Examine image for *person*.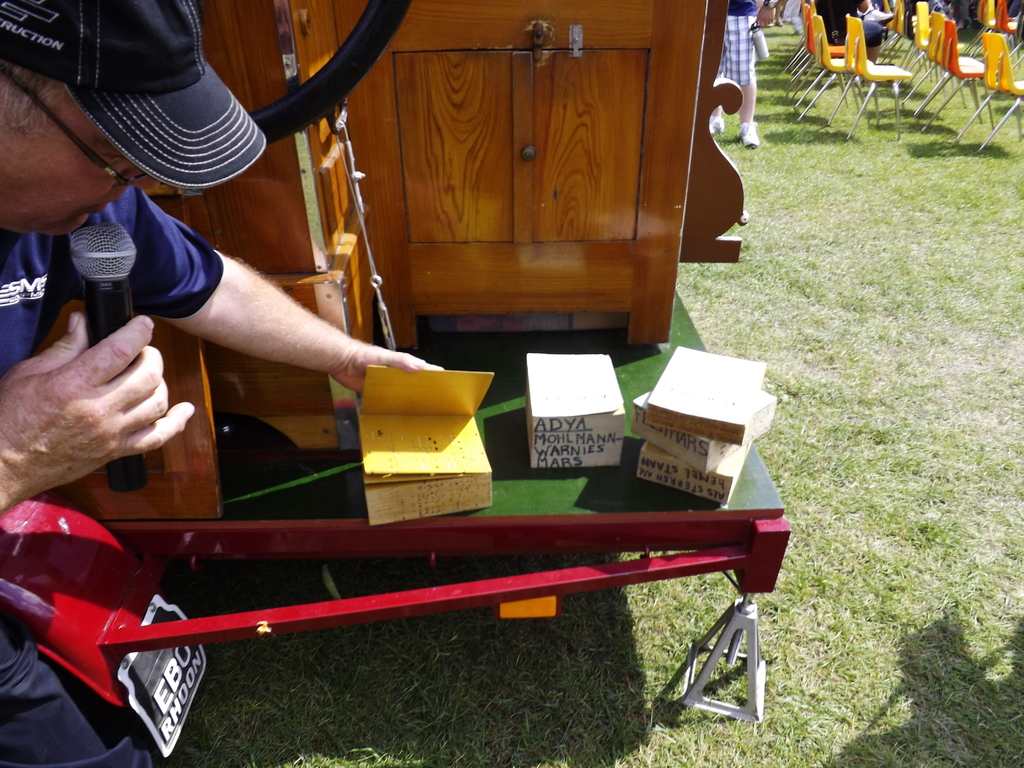
Examination result: rect(909, 0, 963, 27).
